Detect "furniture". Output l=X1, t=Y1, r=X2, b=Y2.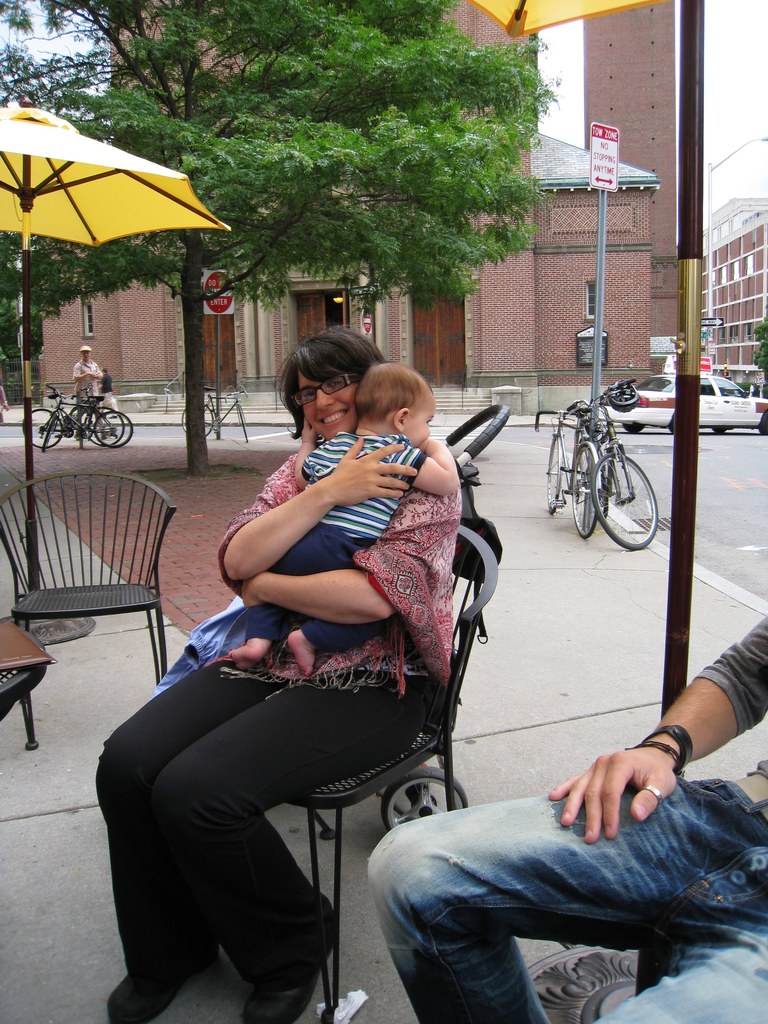
l=0, t=636, r=47, b=751.
